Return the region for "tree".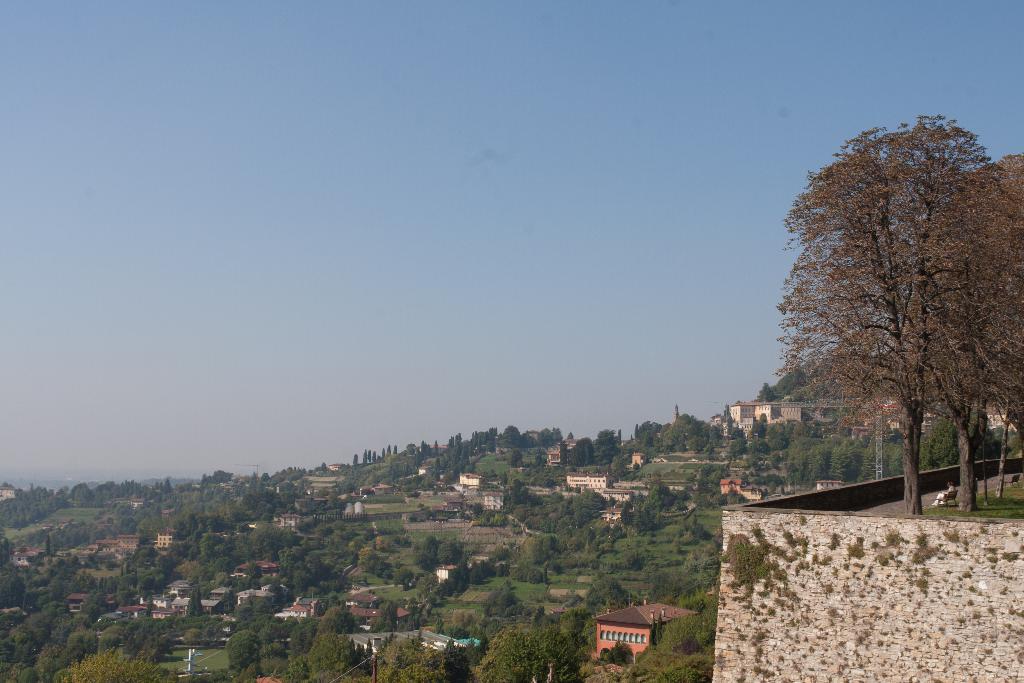
{"left": 493, "top": 585, "right": 534, "bottom": 624}.
